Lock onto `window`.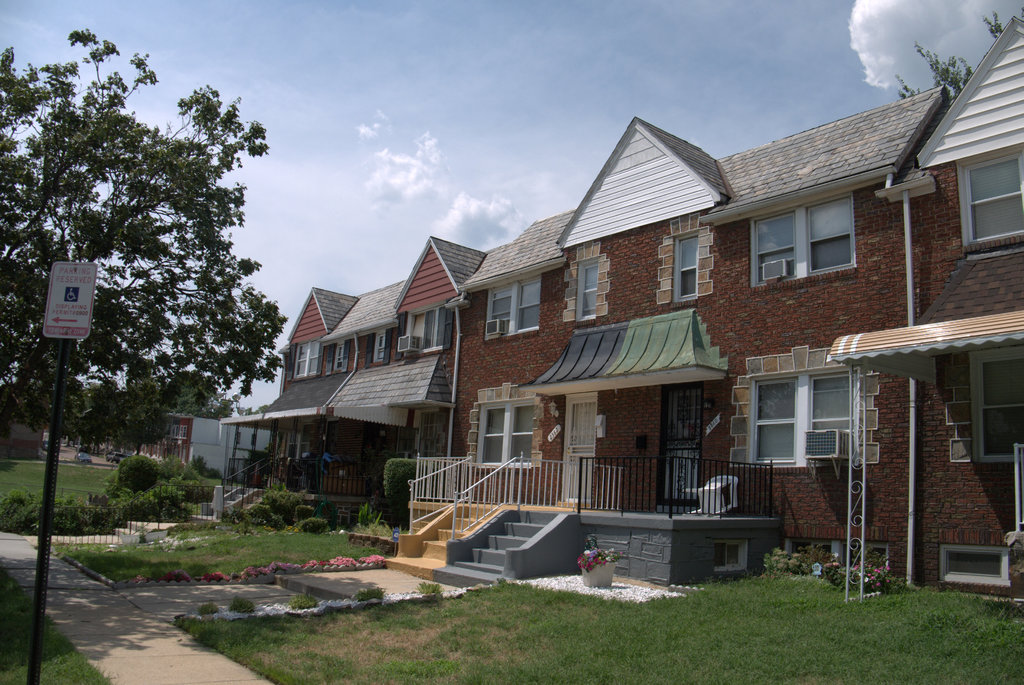
Locked: {"x1": 970, "y1": 347, "x2": 1023, "y2": 462}.
